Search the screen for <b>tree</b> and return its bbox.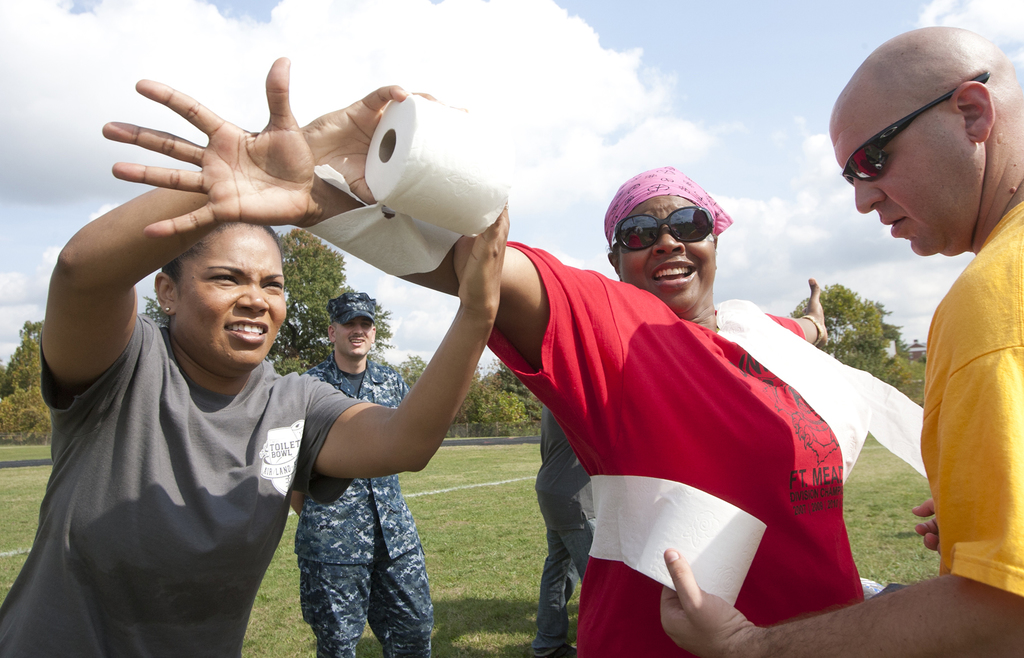
Found: <bbox>399, 349, 422, 393</bbox>.
